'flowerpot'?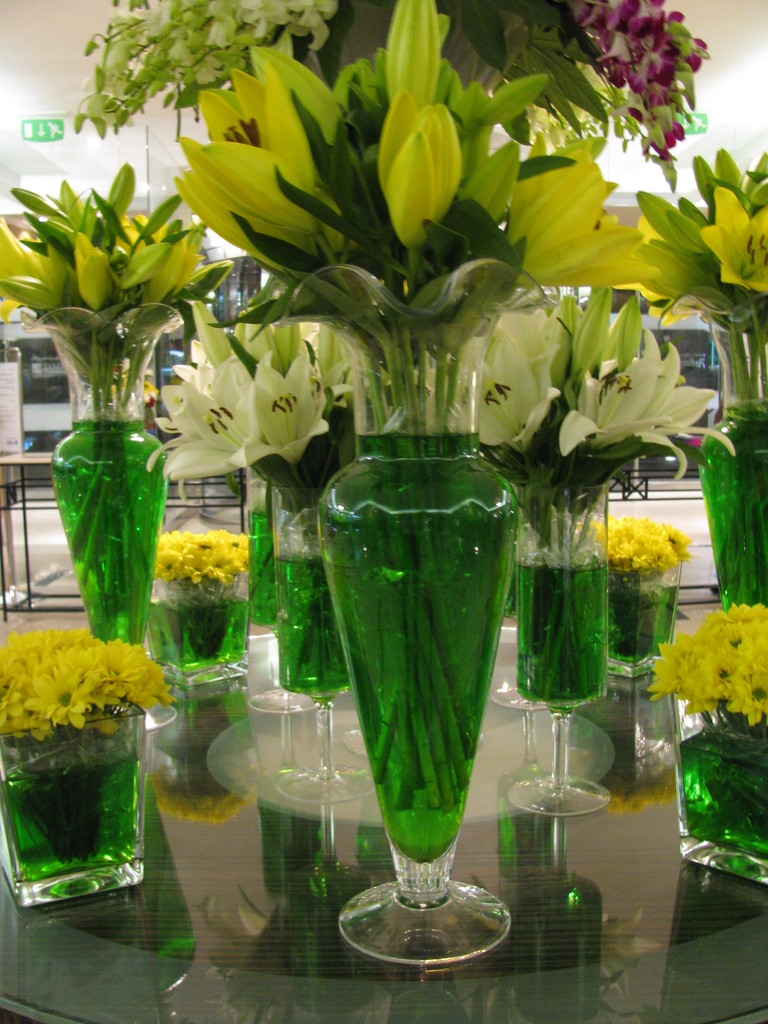
[602, 554, 682, 685]
